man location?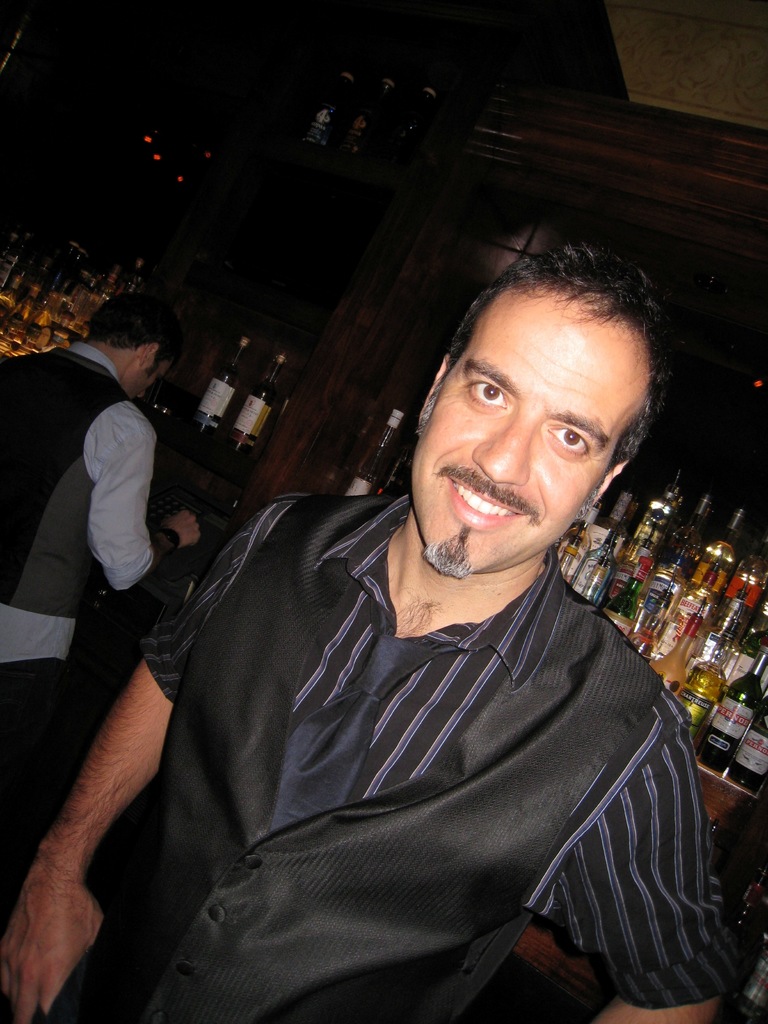
0, 288, 198, 813
